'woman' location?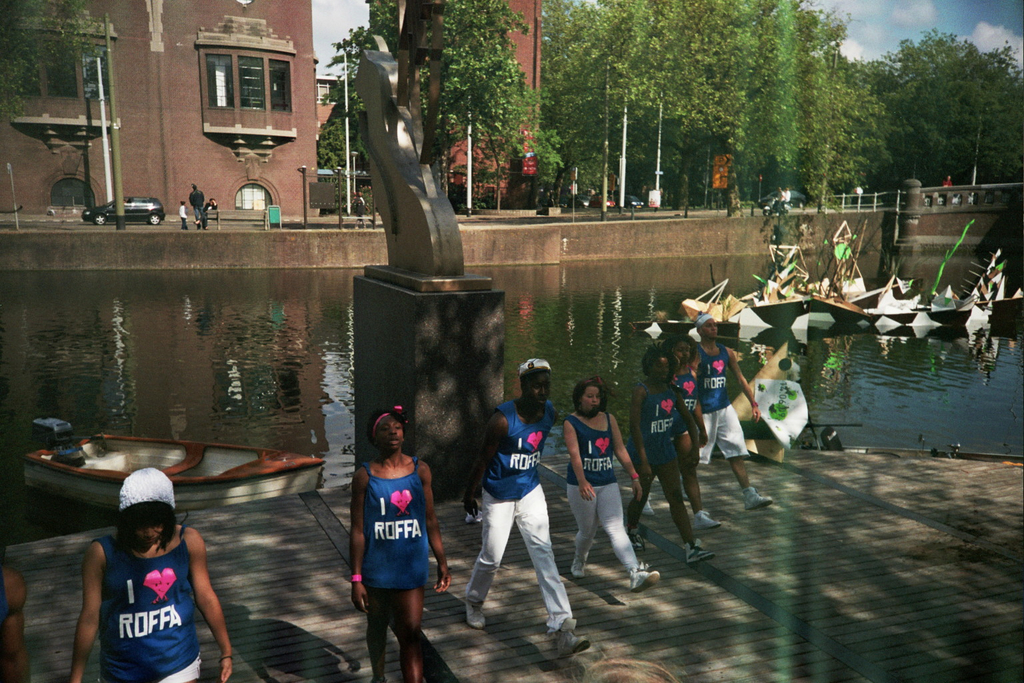
rect(641, 332, 722, 530)
